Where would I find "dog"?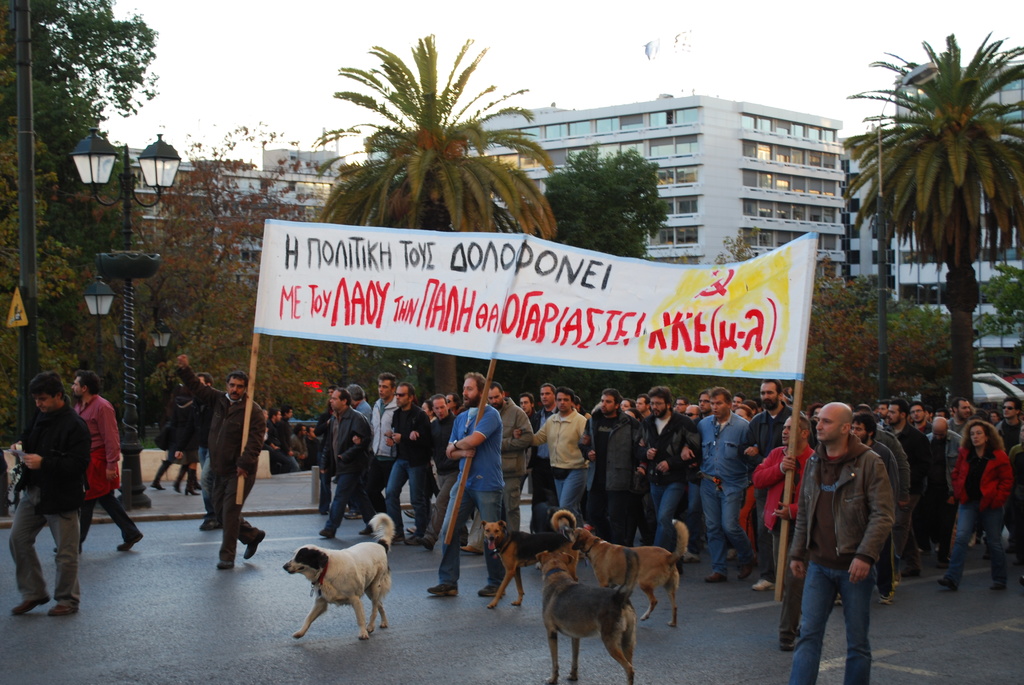
At x1=479 y1=509 x2=582 y2=607.
